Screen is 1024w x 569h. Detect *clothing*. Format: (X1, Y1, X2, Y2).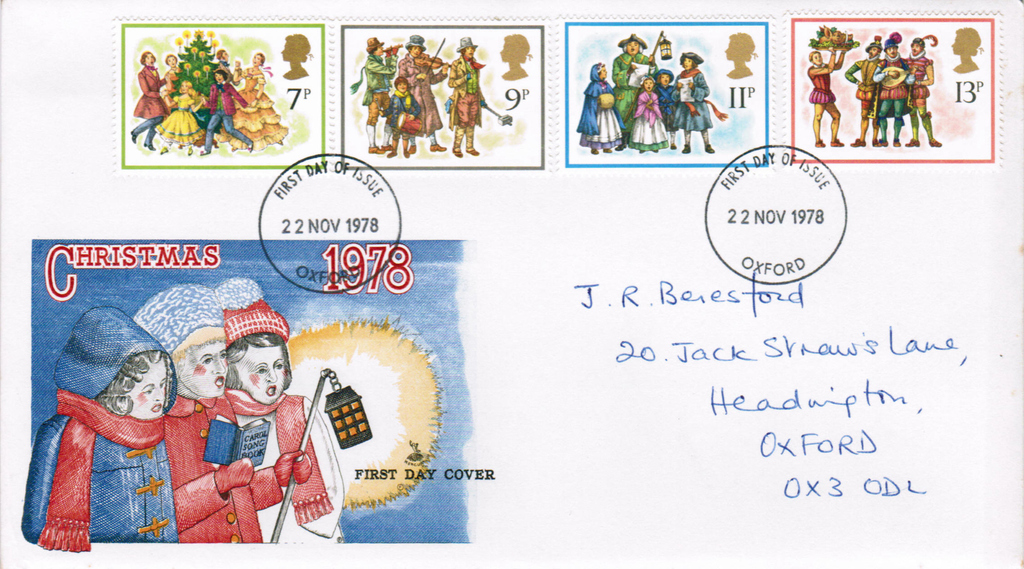
(807, 54, 835, 104).
